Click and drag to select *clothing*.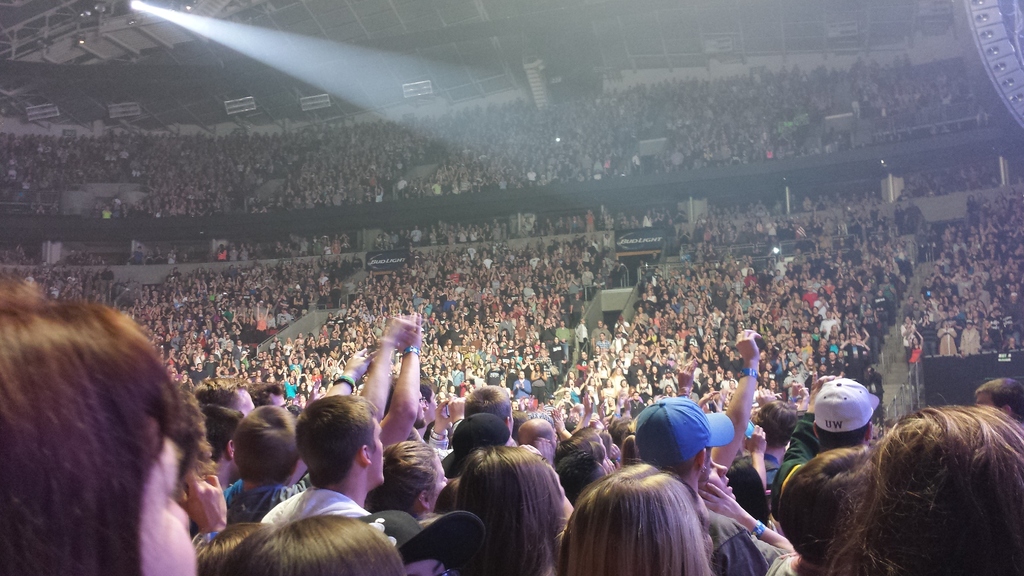
Selection: bbox=(845, 340, 867, 382).
